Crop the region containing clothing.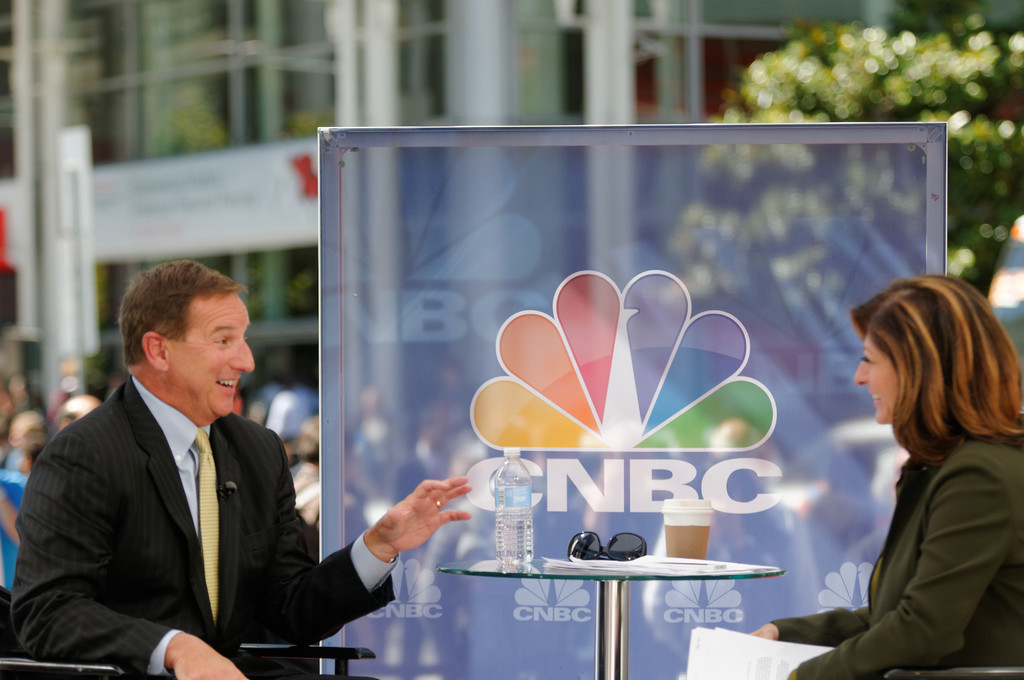
Crop region: 9,375,399,679.
